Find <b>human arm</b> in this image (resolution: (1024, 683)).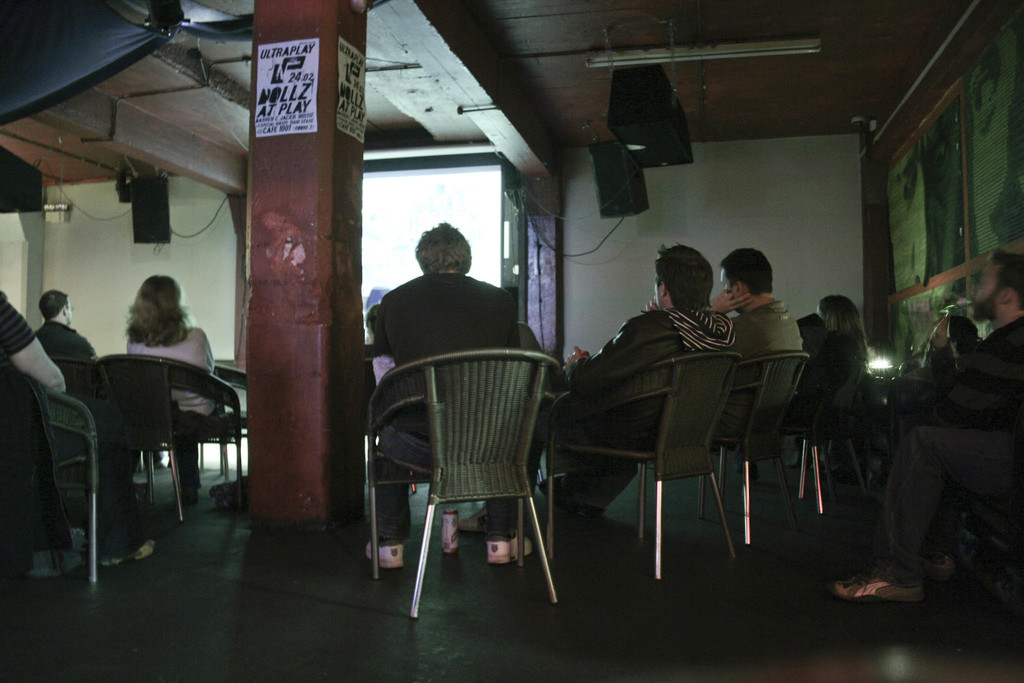
549,320,655,391.
